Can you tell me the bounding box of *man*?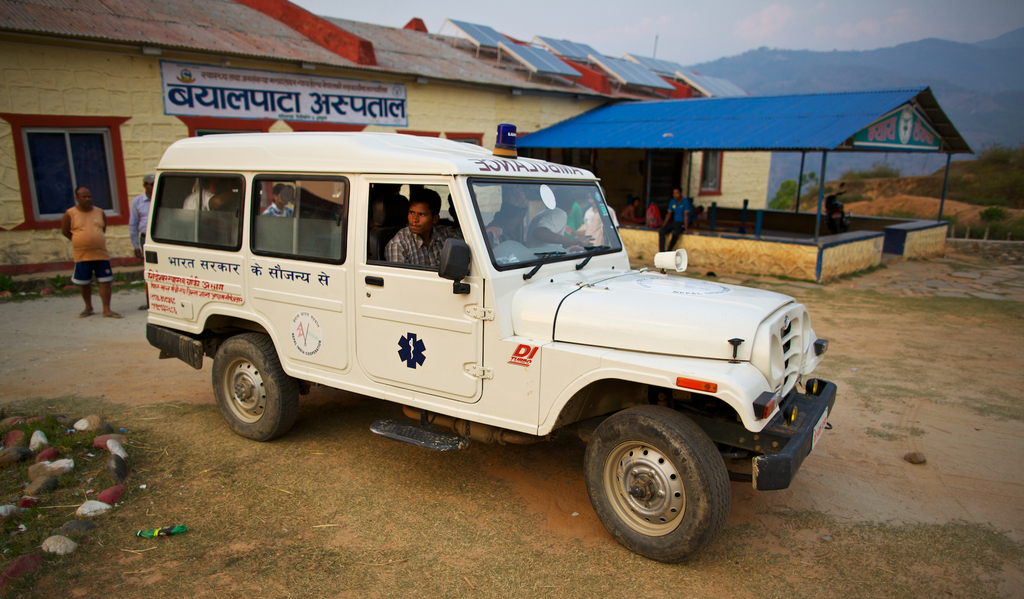
box(186, 176, 227, 248).
